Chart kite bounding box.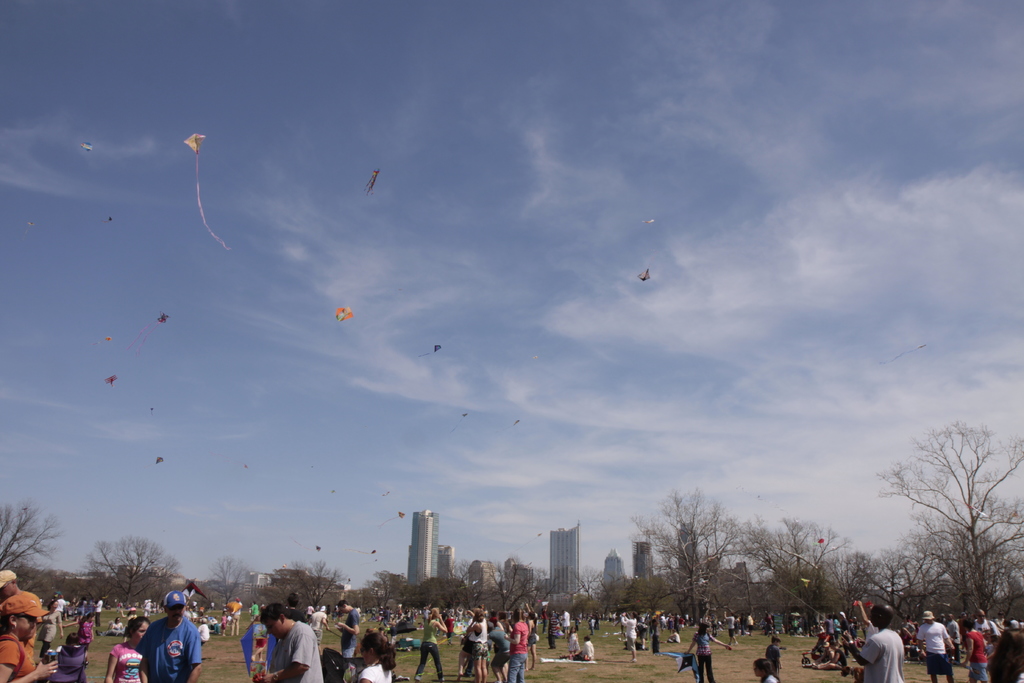
Charted: pyautogui.locateOnScreen(79, 138, 95, 154).
